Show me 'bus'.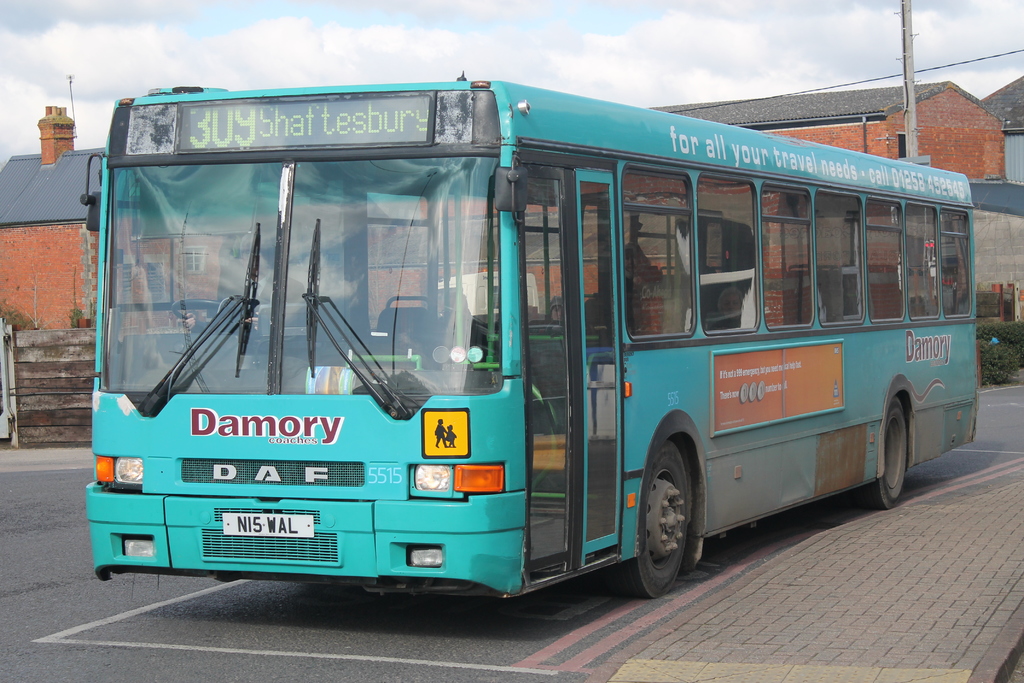
'bus' is here: [79, 65, 979, 597].
